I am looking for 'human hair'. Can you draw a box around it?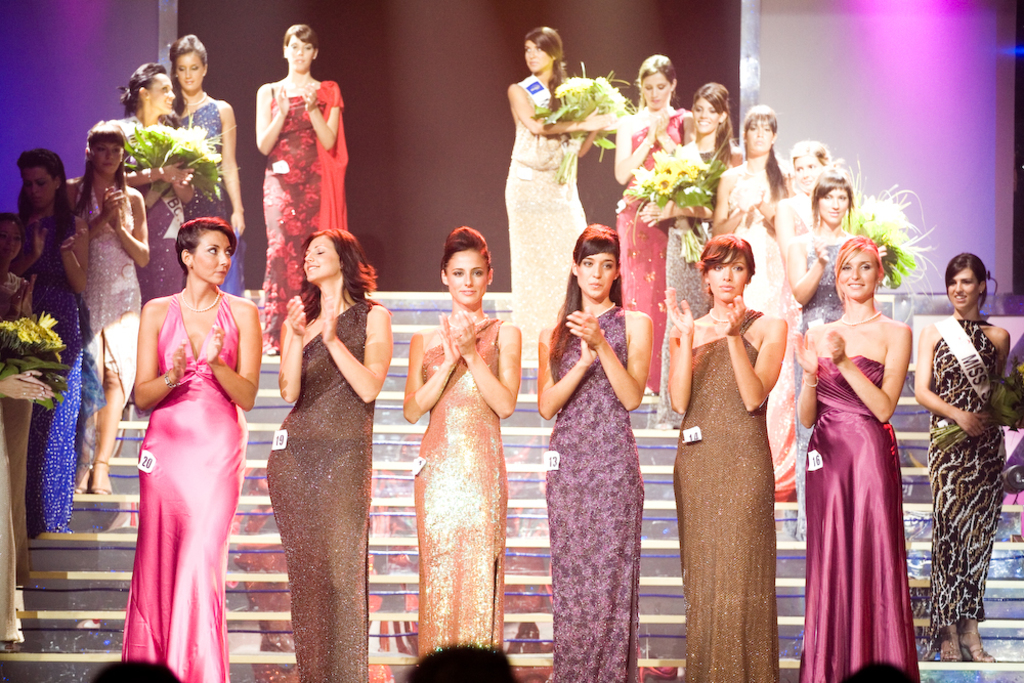
Sure, the bounding box is [x1=795, y1=141, x2=830, y2=165].
